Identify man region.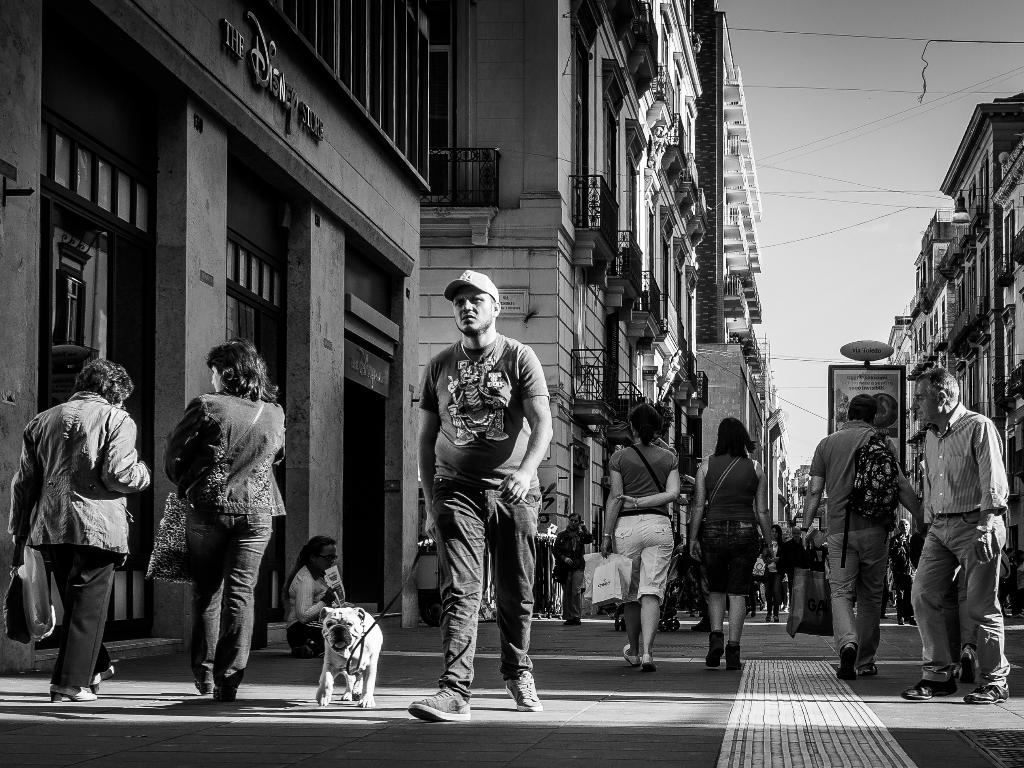
Region: Rect(410, 272, 557, 733).
